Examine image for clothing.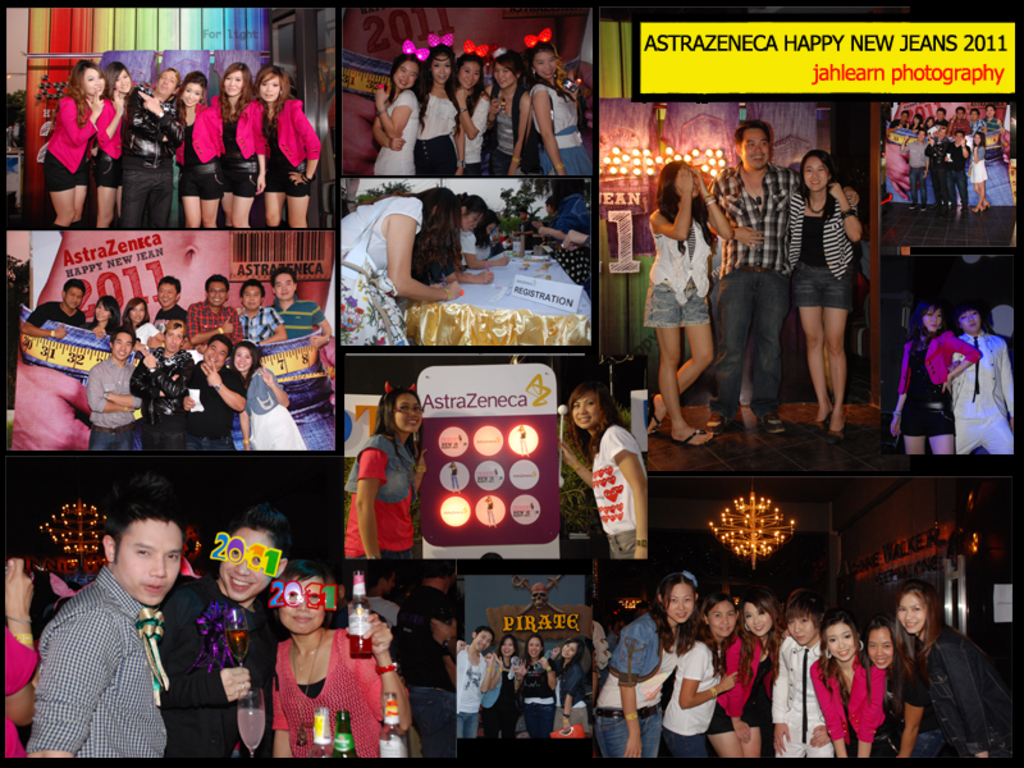
Examination result: bbox=(170, 584, 294, 767).
